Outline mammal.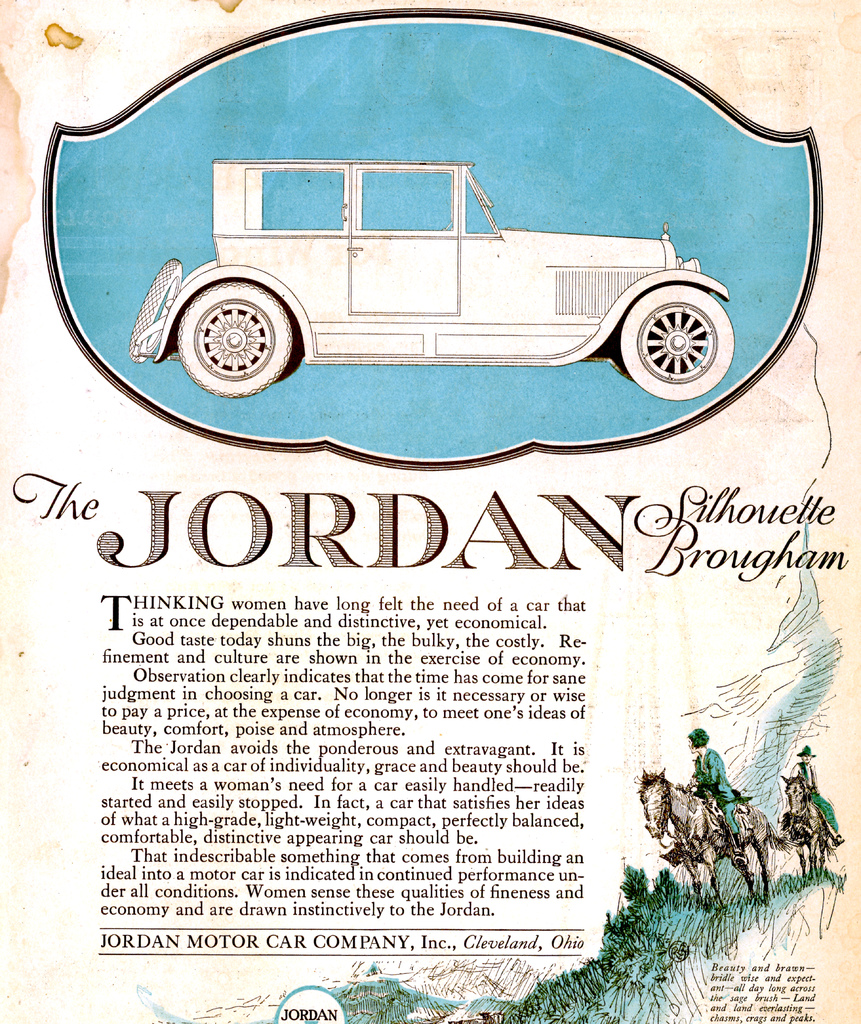
Outline: (x1=791, y1=744, x2=848, y2=847).
